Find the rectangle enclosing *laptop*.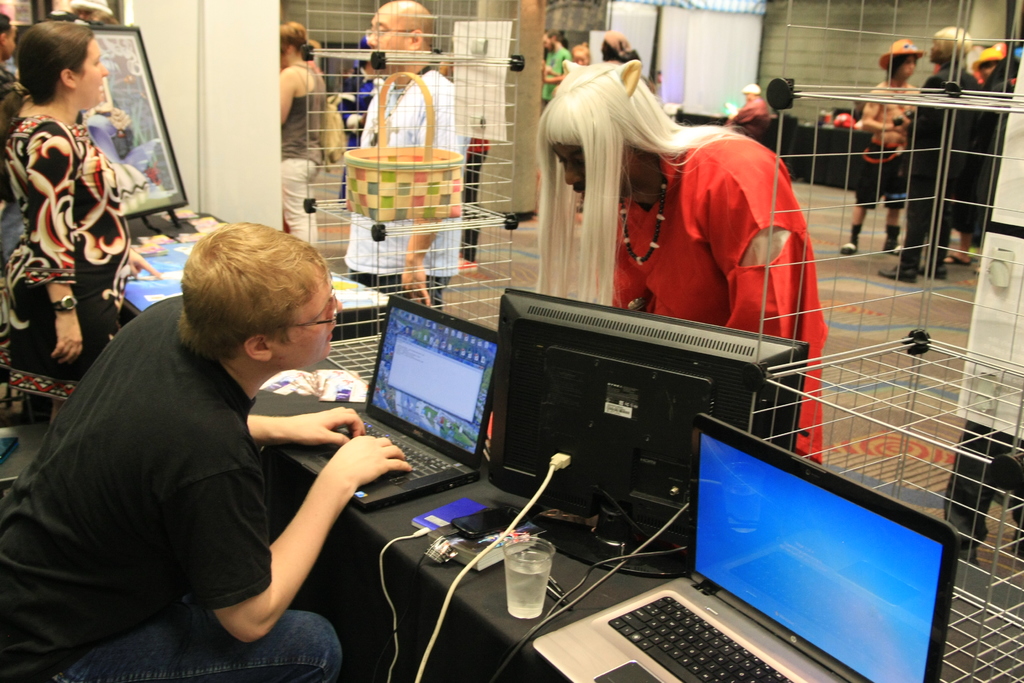
<box>264,295,499,512</box>.
